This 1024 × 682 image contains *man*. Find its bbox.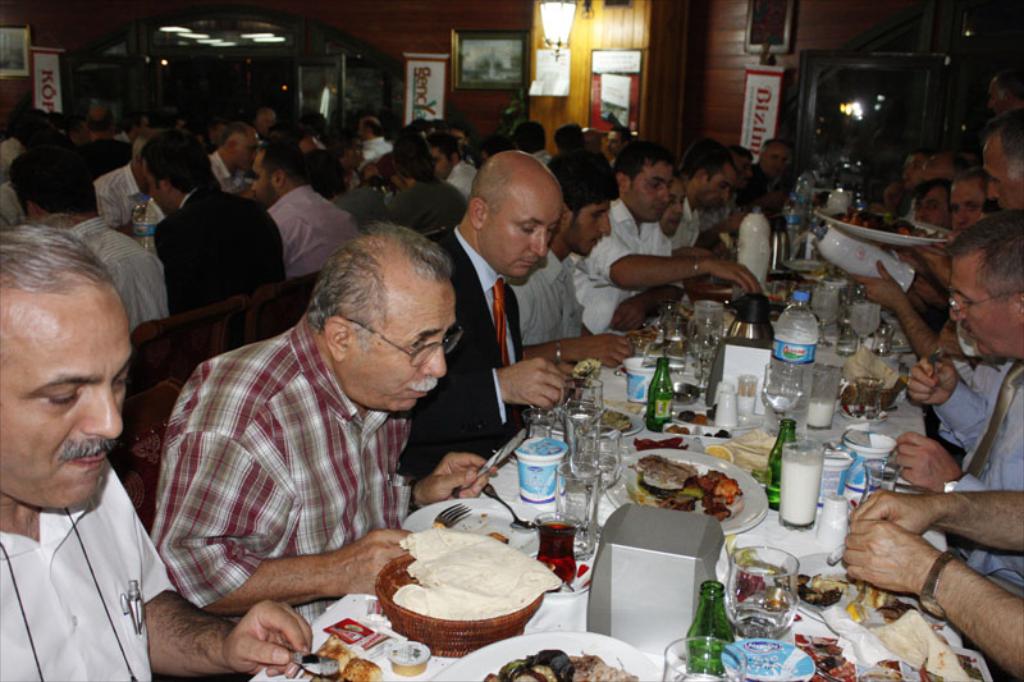
[x1=582, y1=137, x2=759, y2=297].
